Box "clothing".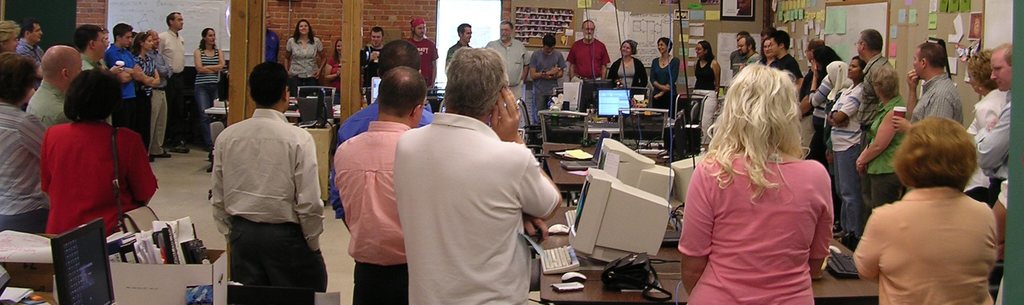
<box>855,64,901,92</box>.
